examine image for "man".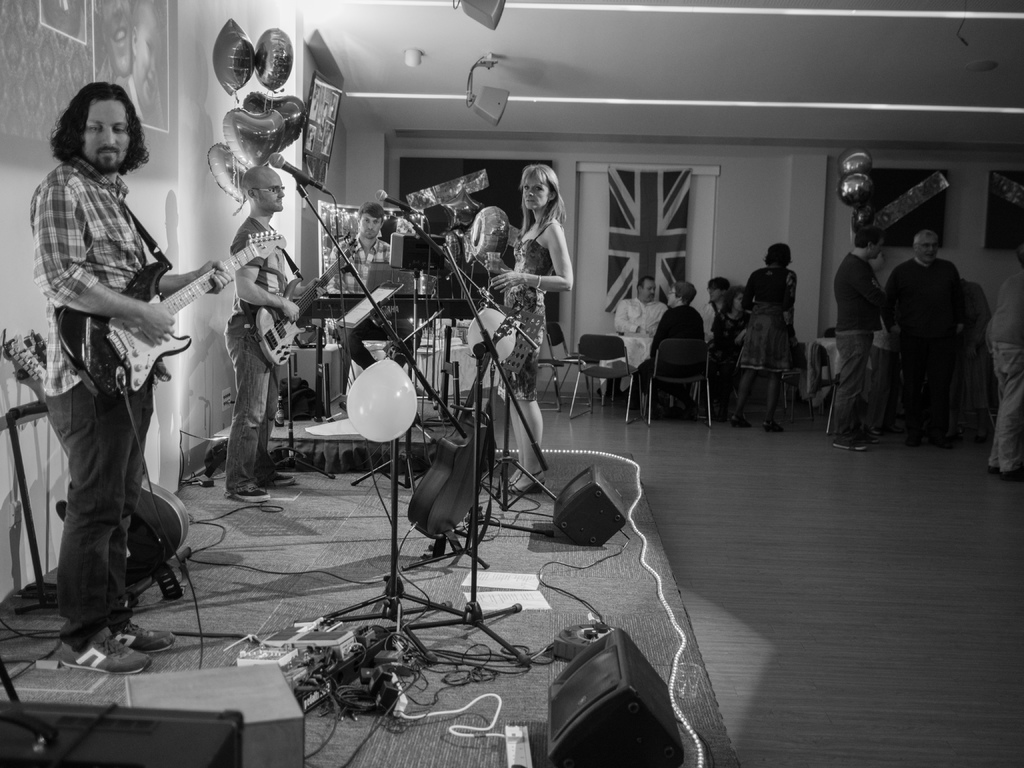
Examination result: bbox=(831, 223, 881, 450).
